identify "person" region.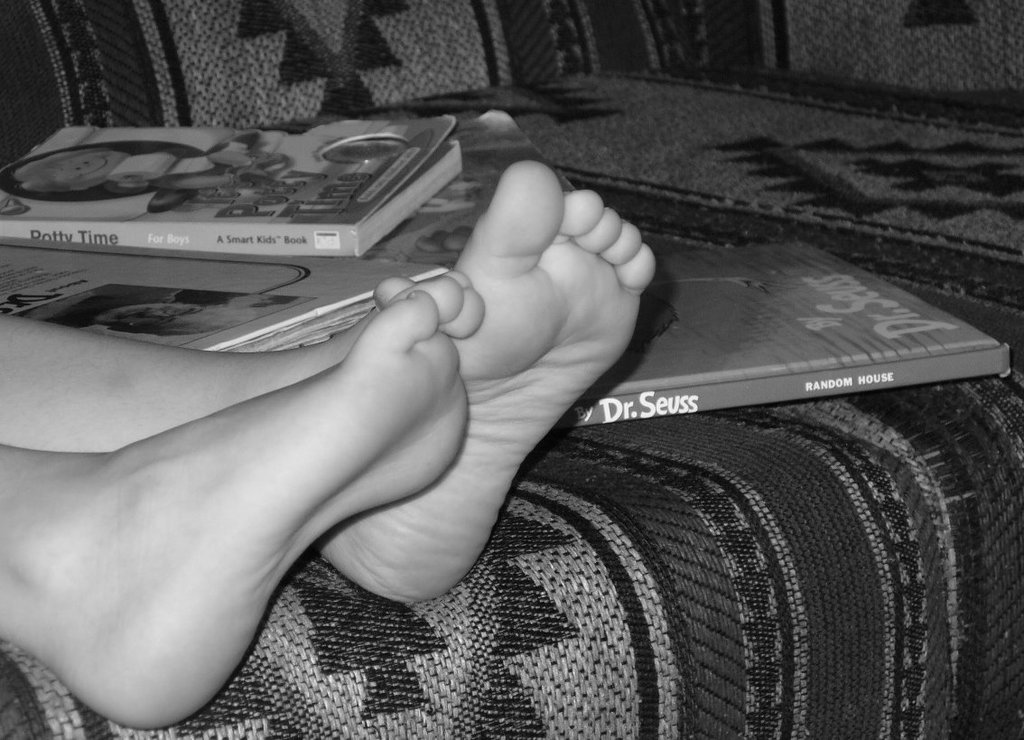
Region: box(0, 155, 658, 729).
